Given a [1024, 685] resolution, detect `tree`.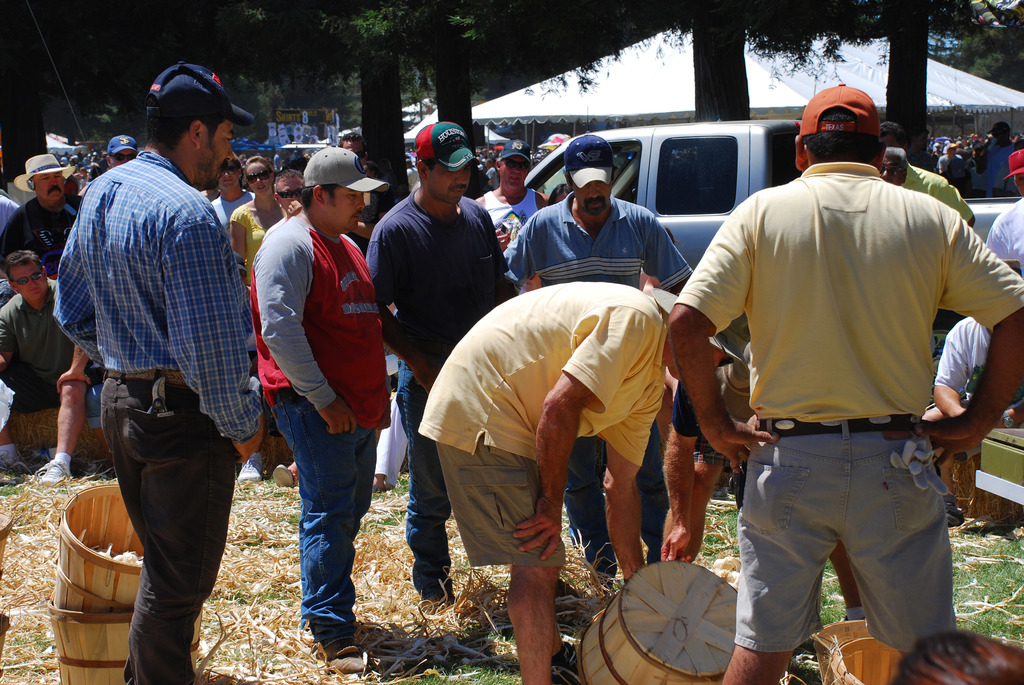
BBox(746, 0, 1023, 176).
